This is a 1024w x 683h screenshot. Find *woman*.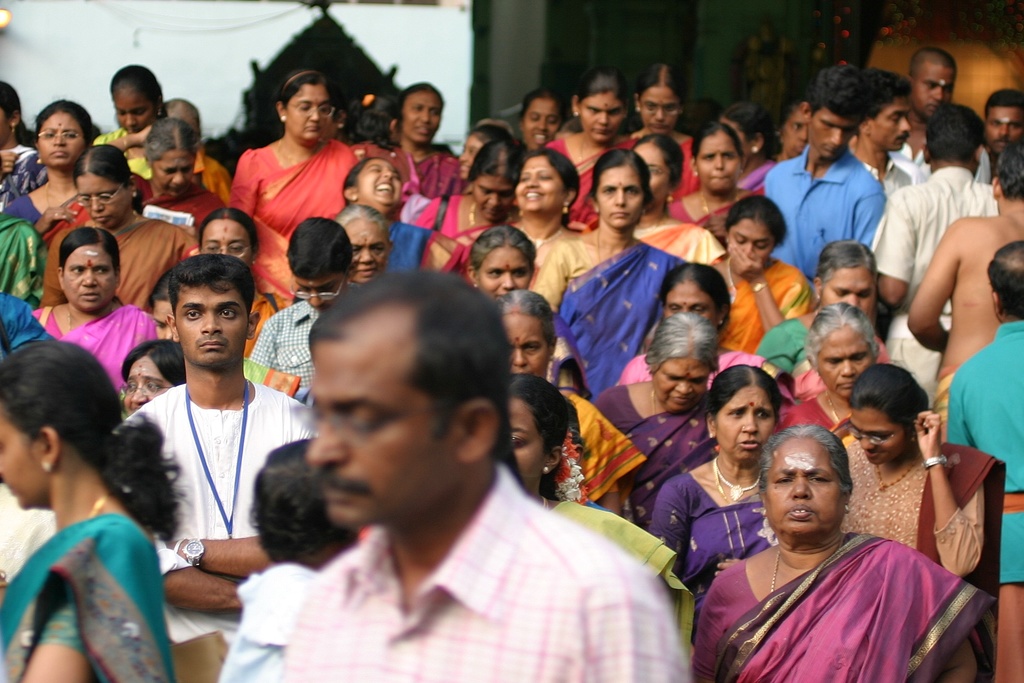
Bounding box: 344/154/471/278.
